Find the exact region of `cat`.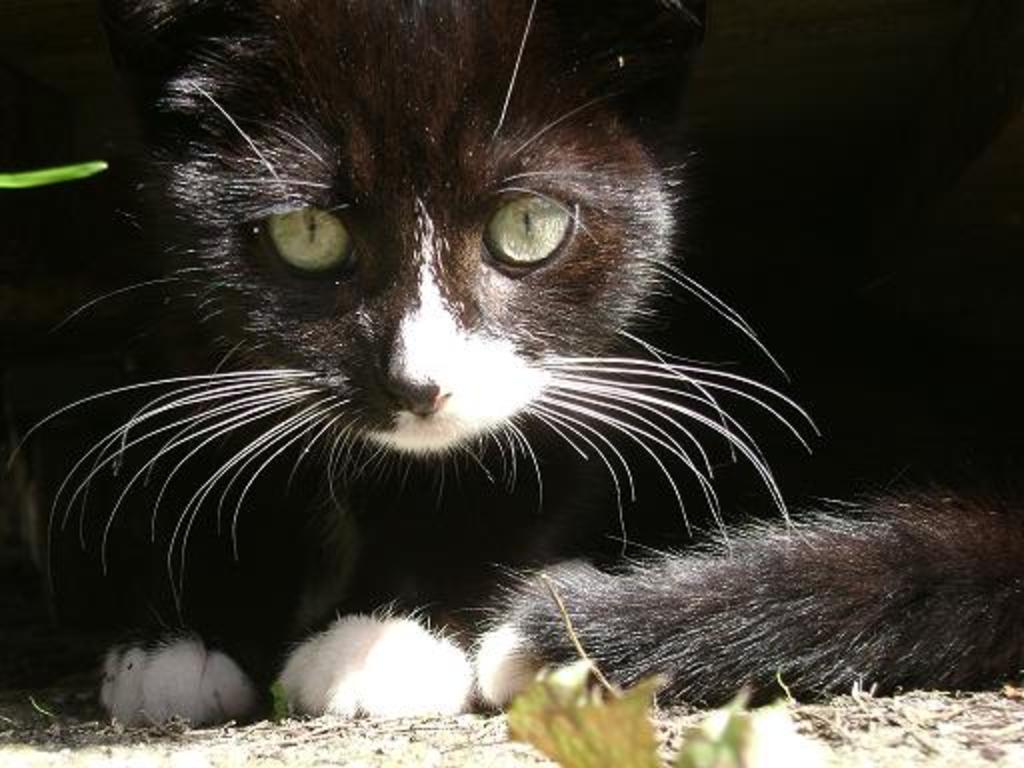
Exact region: 14,0,1022,720.
